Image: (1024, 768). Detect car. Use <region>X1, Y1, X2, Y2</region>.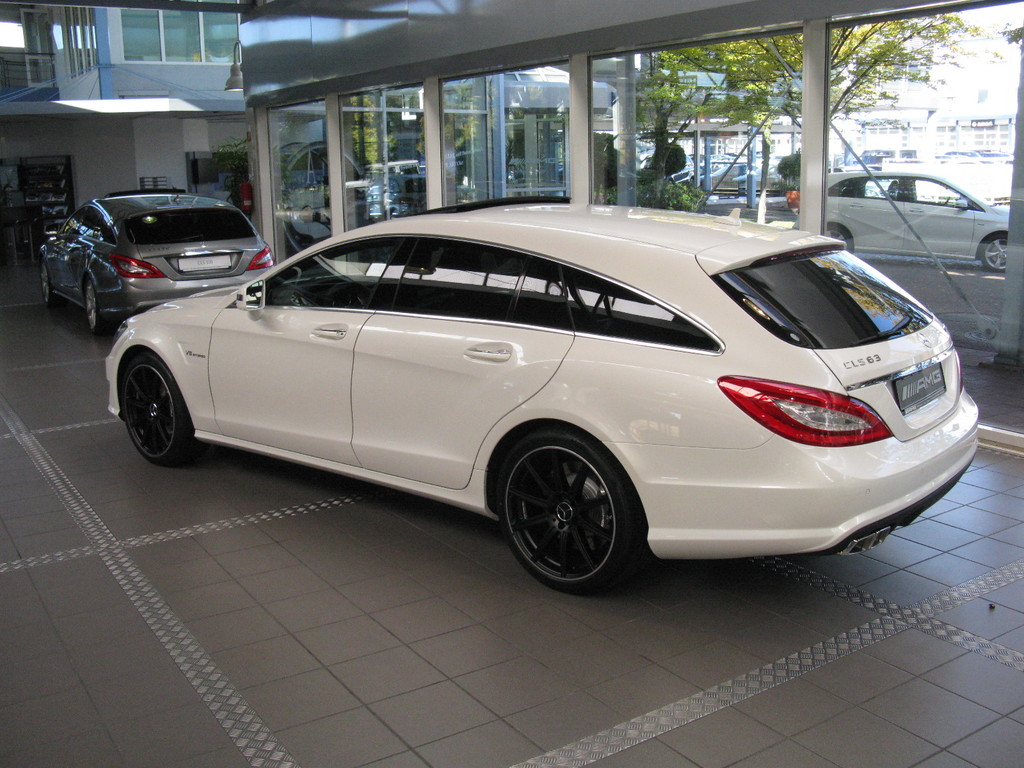
<region>35, 189, 271, 328</region>.
